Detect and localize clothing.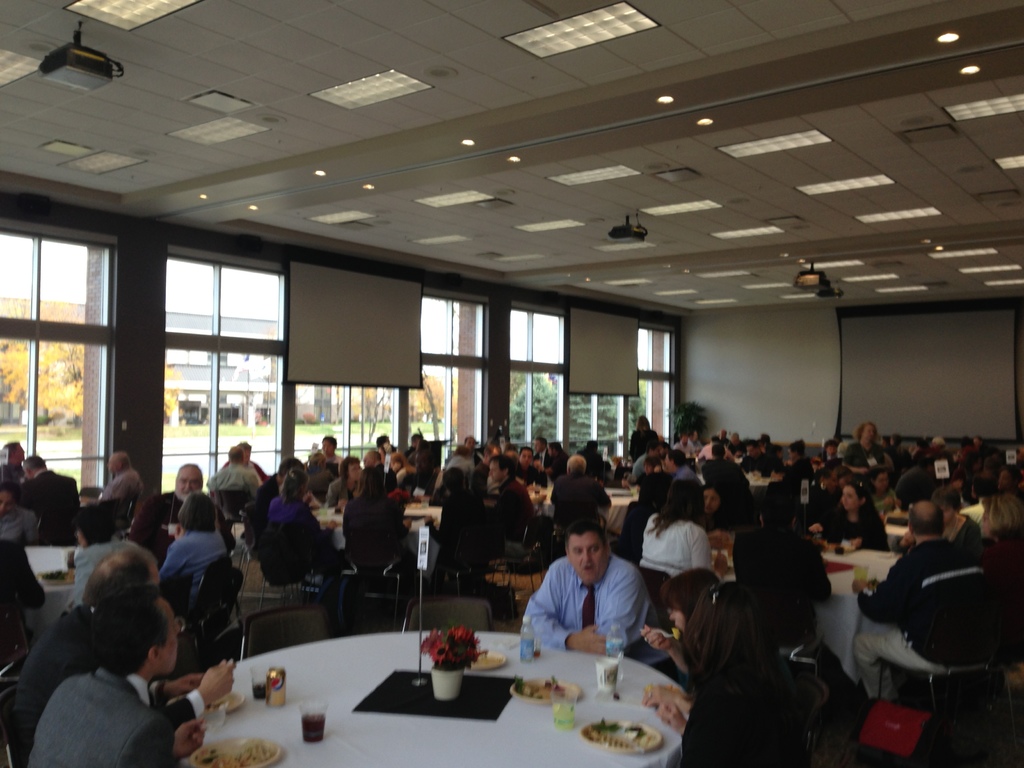
Localized at BBox(948, 509, 980, 547).
